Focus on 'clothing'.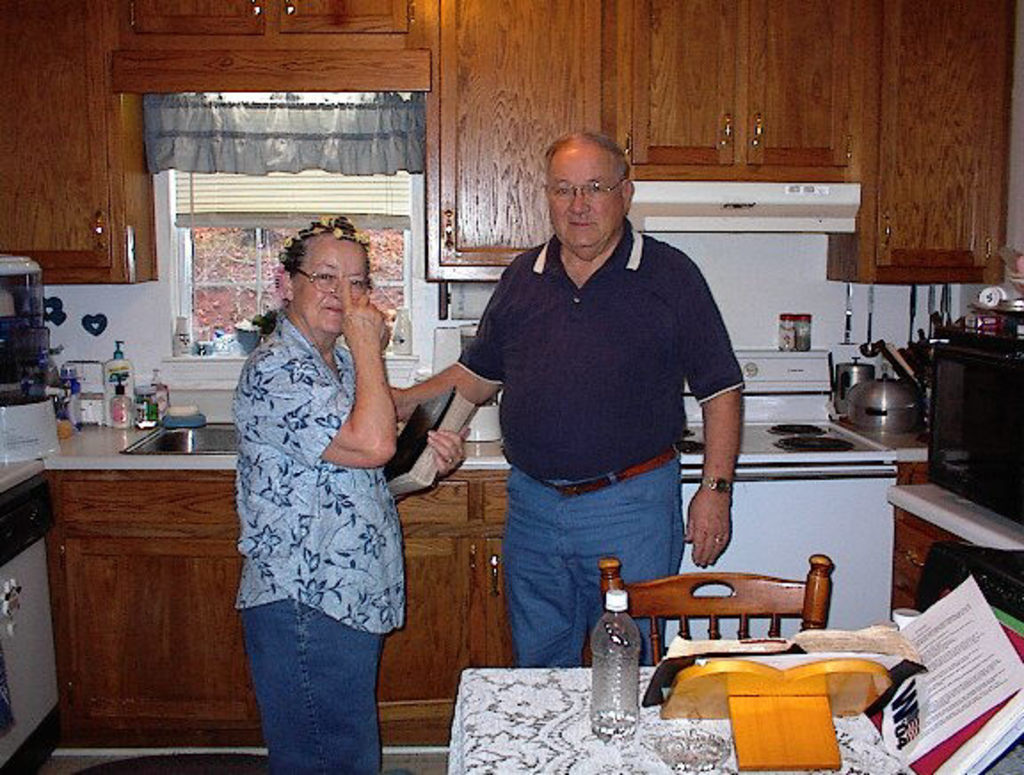
Focused at (452, 224, 752, 663).
